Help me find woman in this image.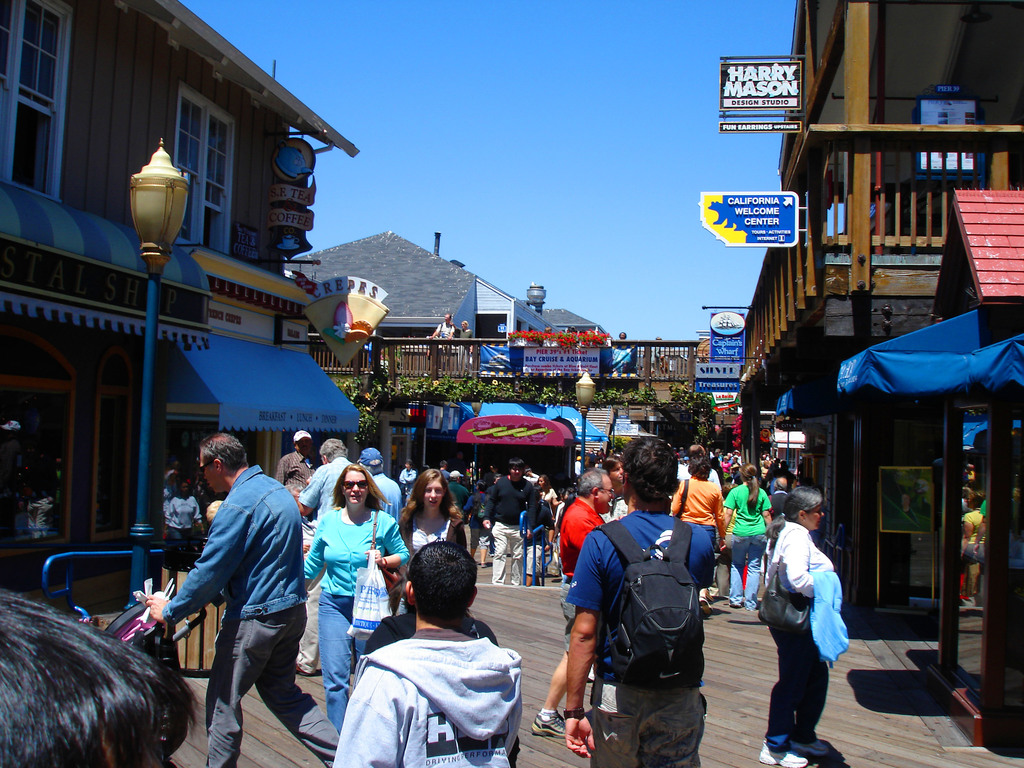
Found it: 670/454/729/618.
